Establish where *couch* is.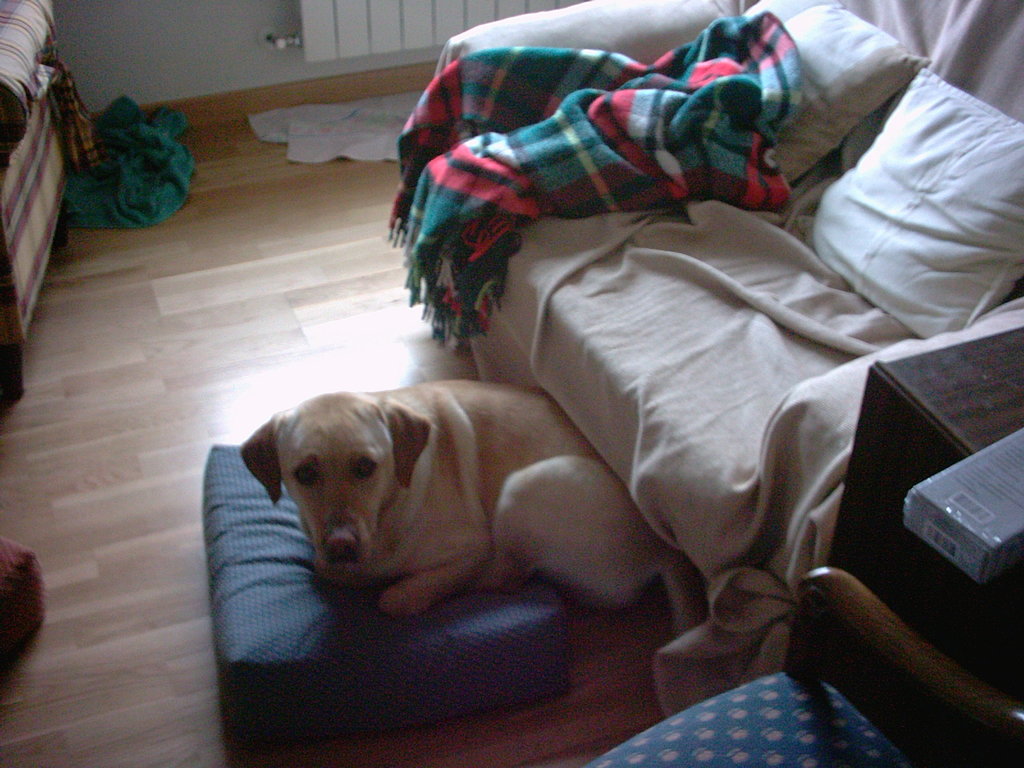
Established at 396, 29, 986, 657.
